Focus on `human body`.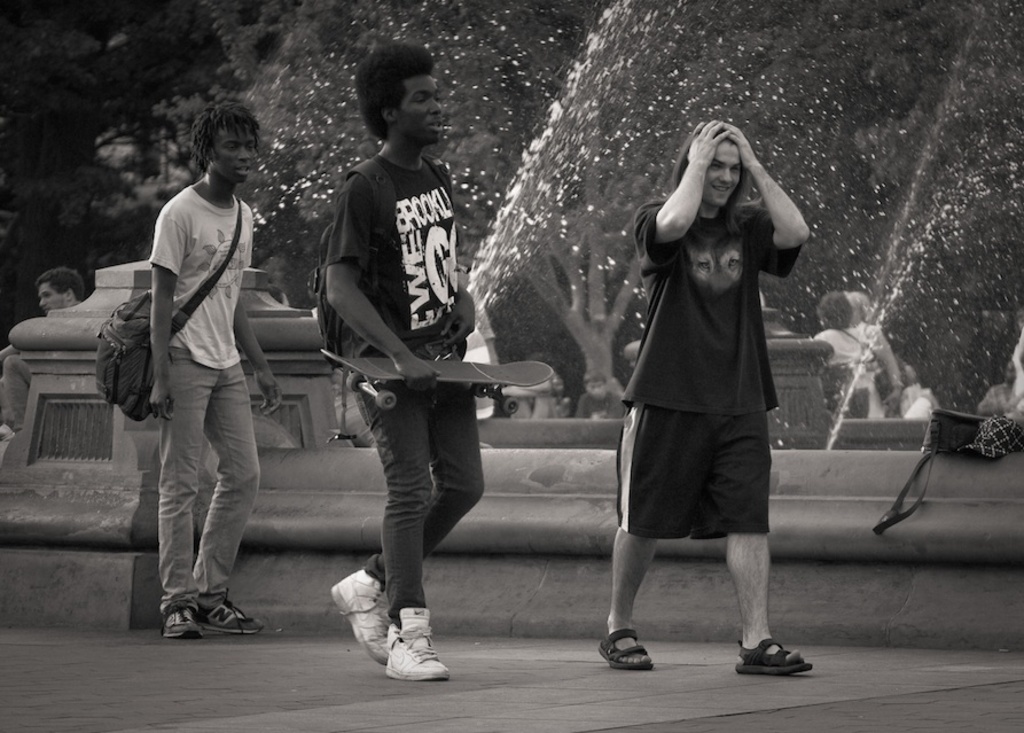
Focused at (597,116,819,678).
